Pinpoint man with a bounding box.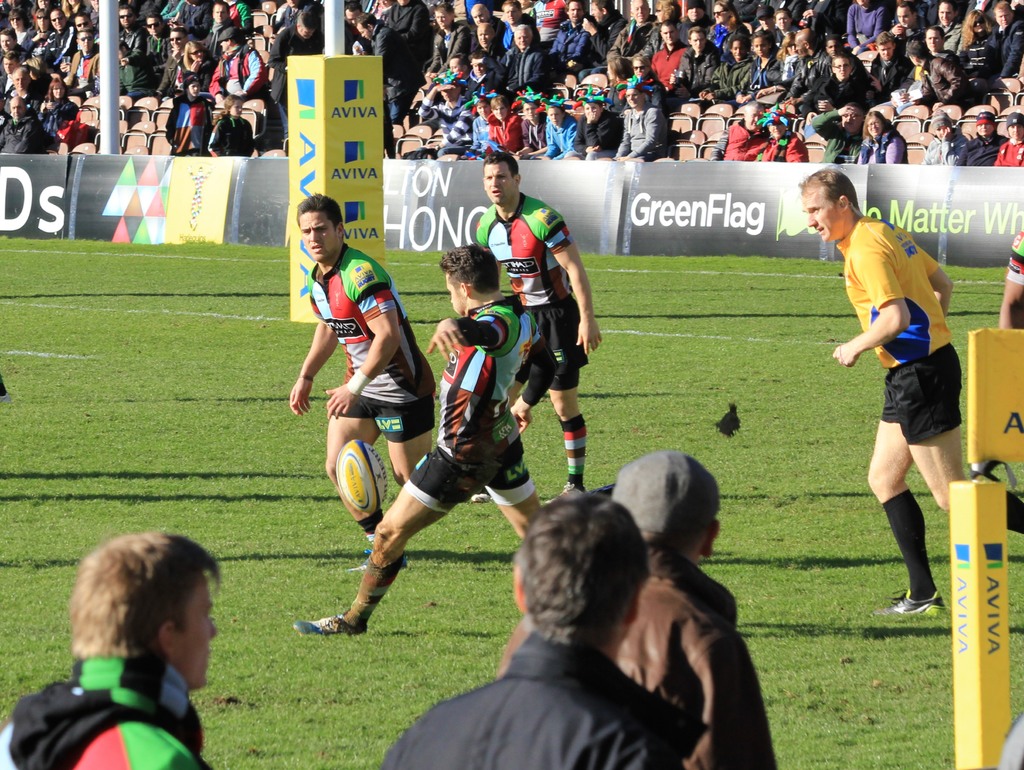
{"x1": 754, "y1": 2, "x2": 783, "y2": 44}.
